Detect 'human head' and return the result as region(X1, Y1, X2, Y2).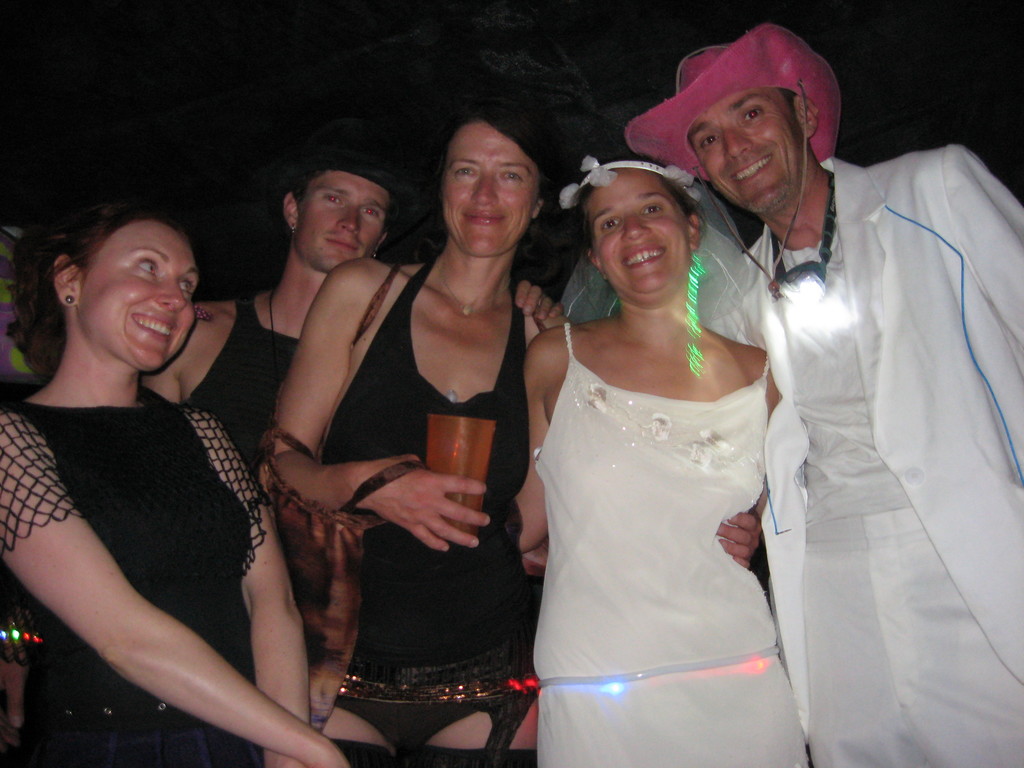
region(417, 95, 584, 257).
